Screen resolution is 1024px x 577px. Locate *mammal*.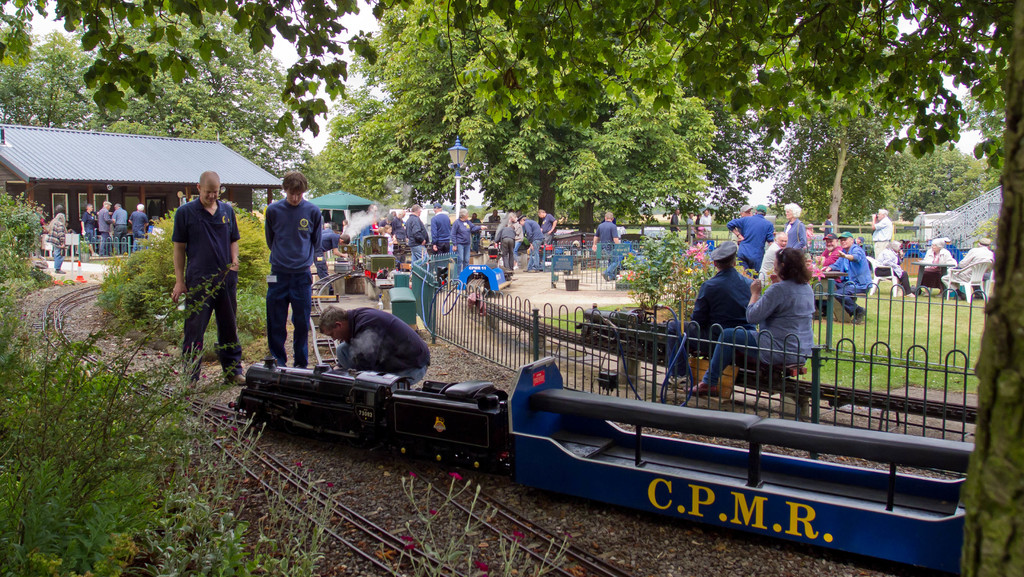
bbox(940, 236, 996, 299).
